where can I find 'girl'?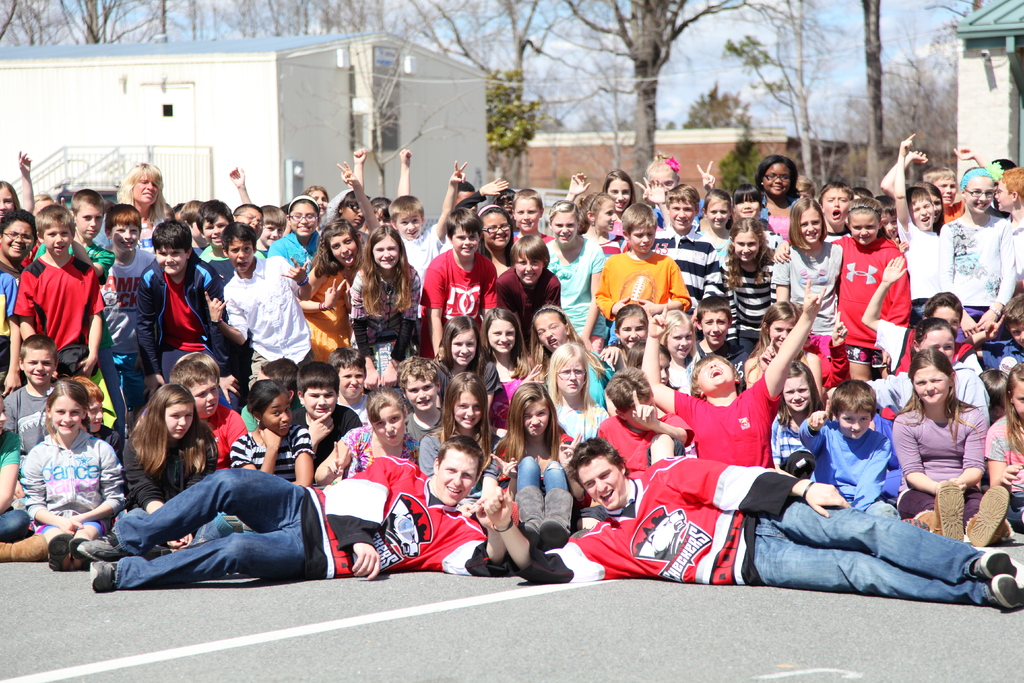
You can find it at {"left": 744, "top": 299, "right": 819, "bottom": 400}.
